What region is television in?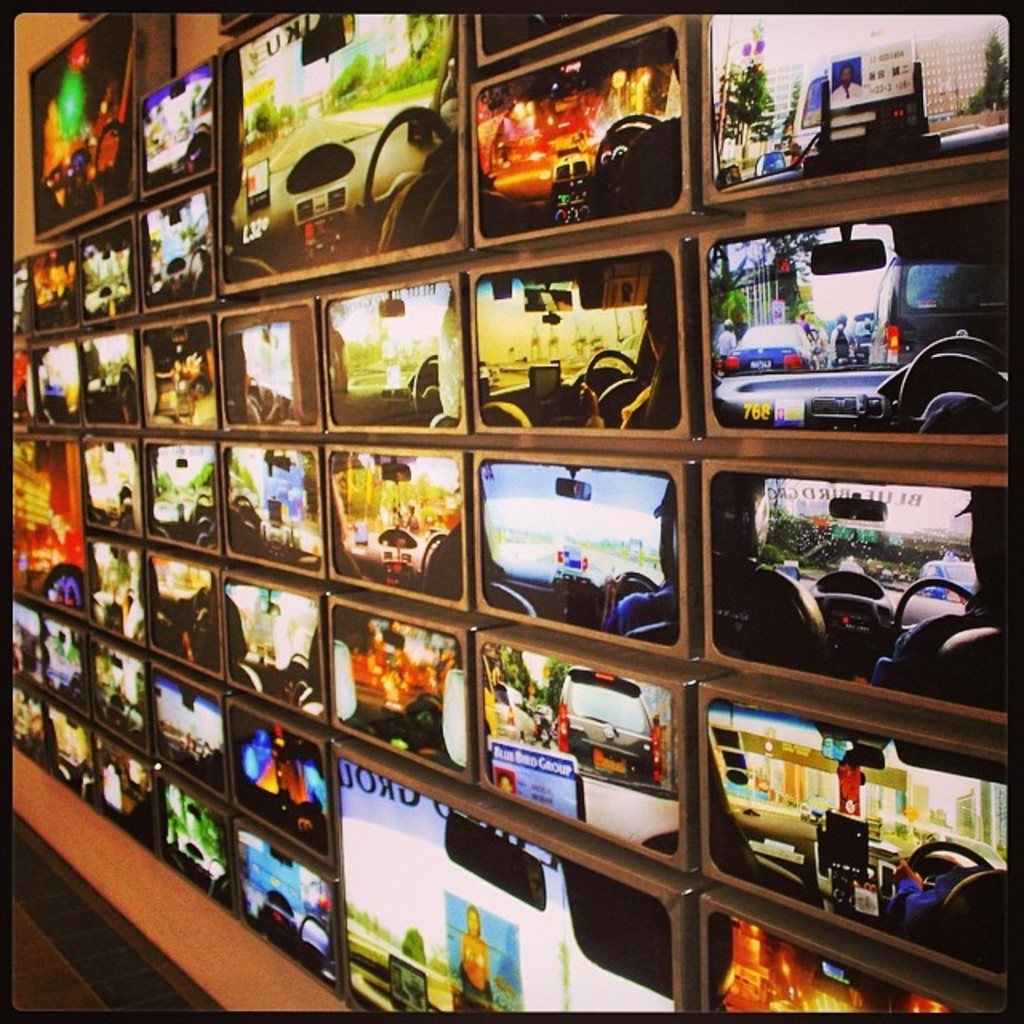
rect(78, 323, 139, 427).
